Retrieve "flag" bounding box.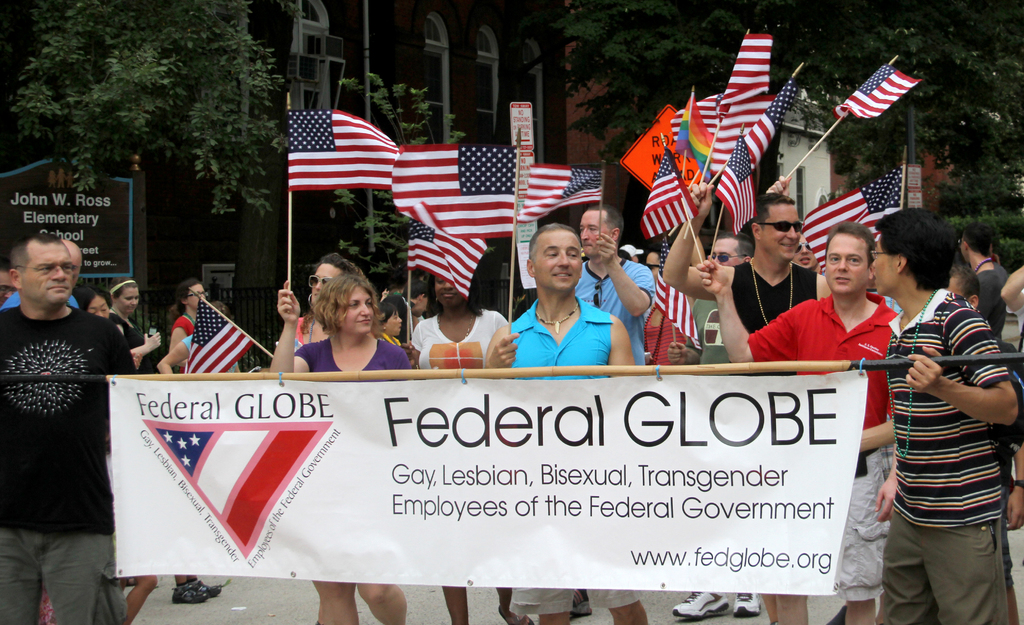
Bounding box: 730,80,799,170.
